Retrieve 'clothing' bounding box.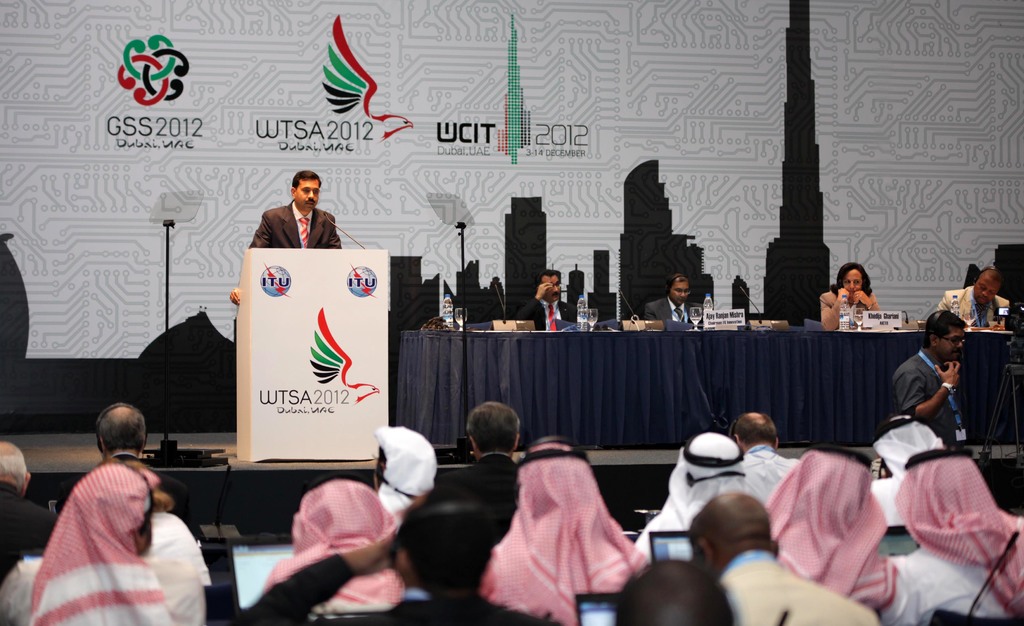
Bounding box: 506/284/566/335.
